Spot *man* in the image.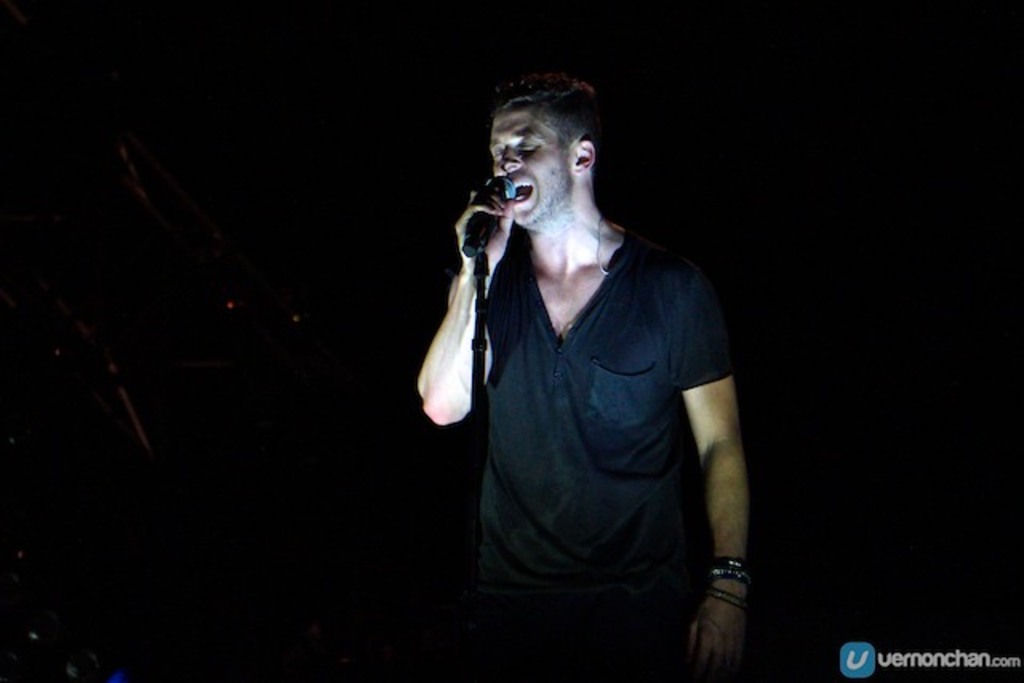
*man* found at {"left": 403, "top": 43, "right": 762, "bottom": 661}.
